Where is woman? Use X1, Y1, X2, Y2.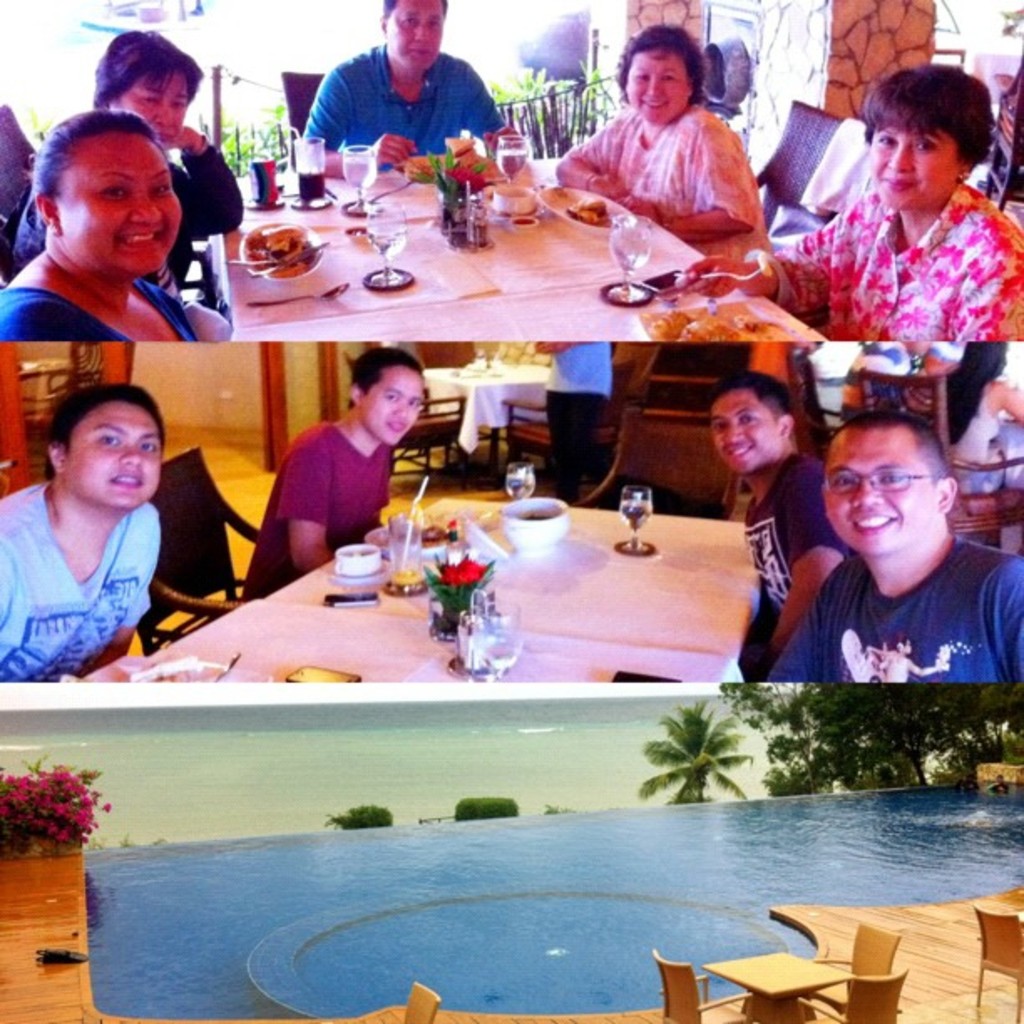
0, 110, 199, 348.
